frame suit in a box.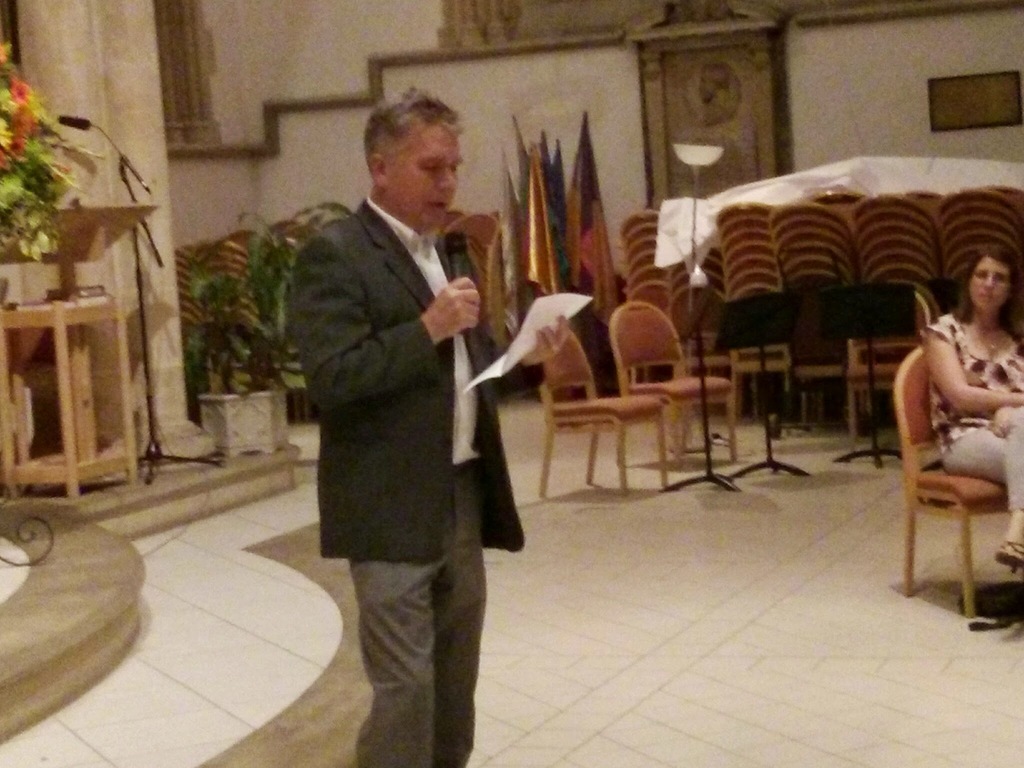
263:115:520:689.
